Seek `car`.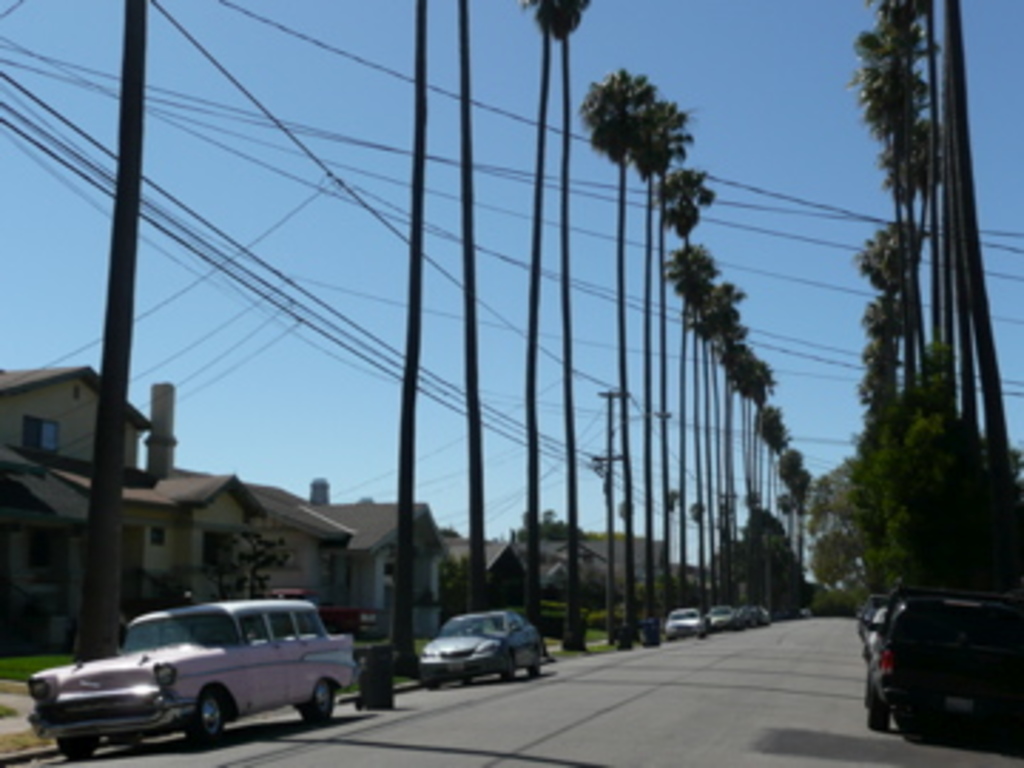
Rect(20, 594, 367, 751).
